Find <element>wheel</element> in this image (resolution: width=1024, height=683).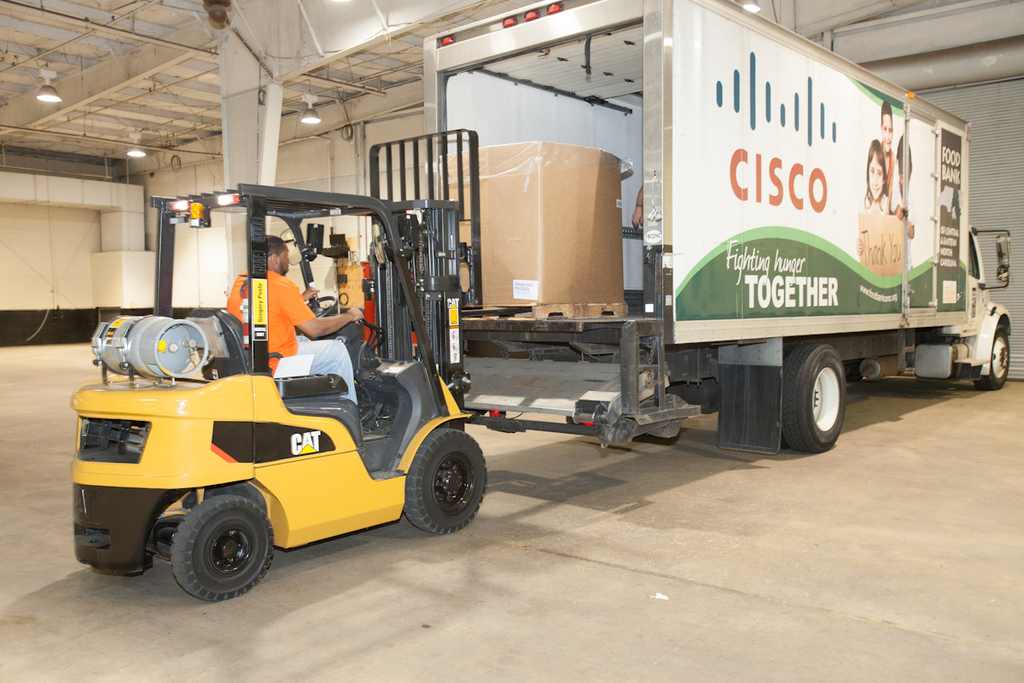
pyautogui.locateOnScreen(155, 509, 265, 599).
